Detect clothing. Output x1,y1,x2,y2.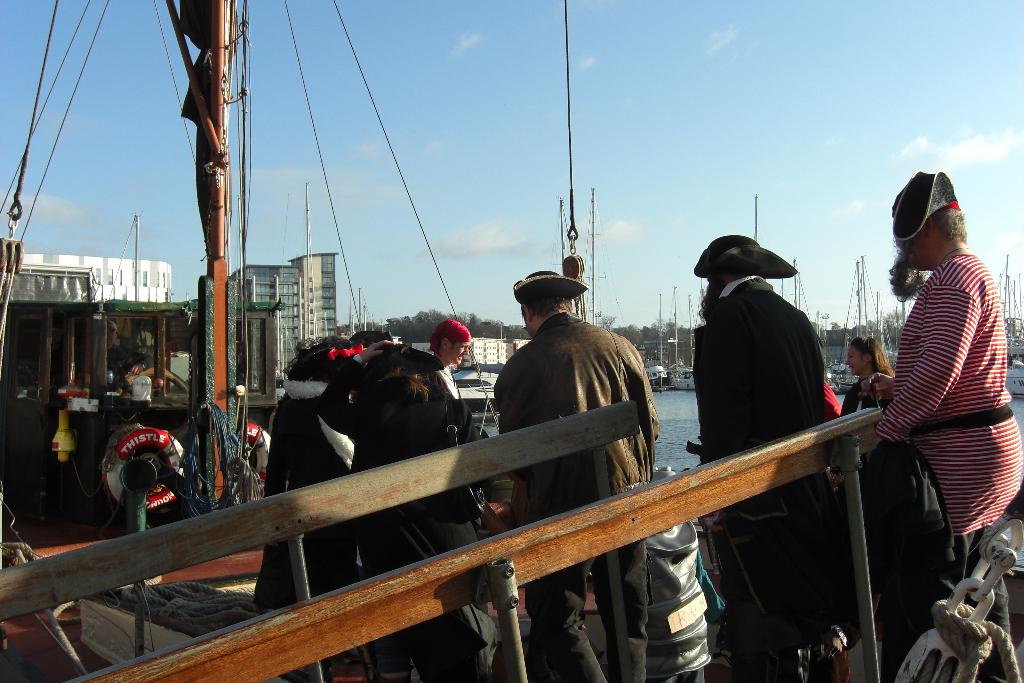
881,258,1019,682.
